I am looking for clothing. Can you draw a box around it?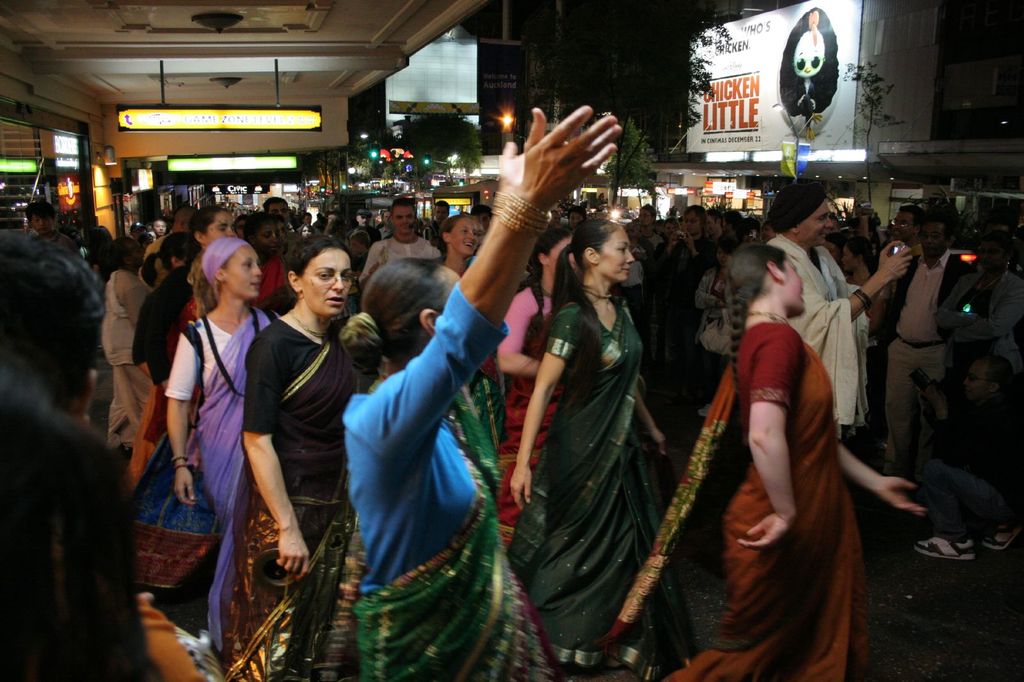
Sure, the bounding box is 937,262,1023,429.
